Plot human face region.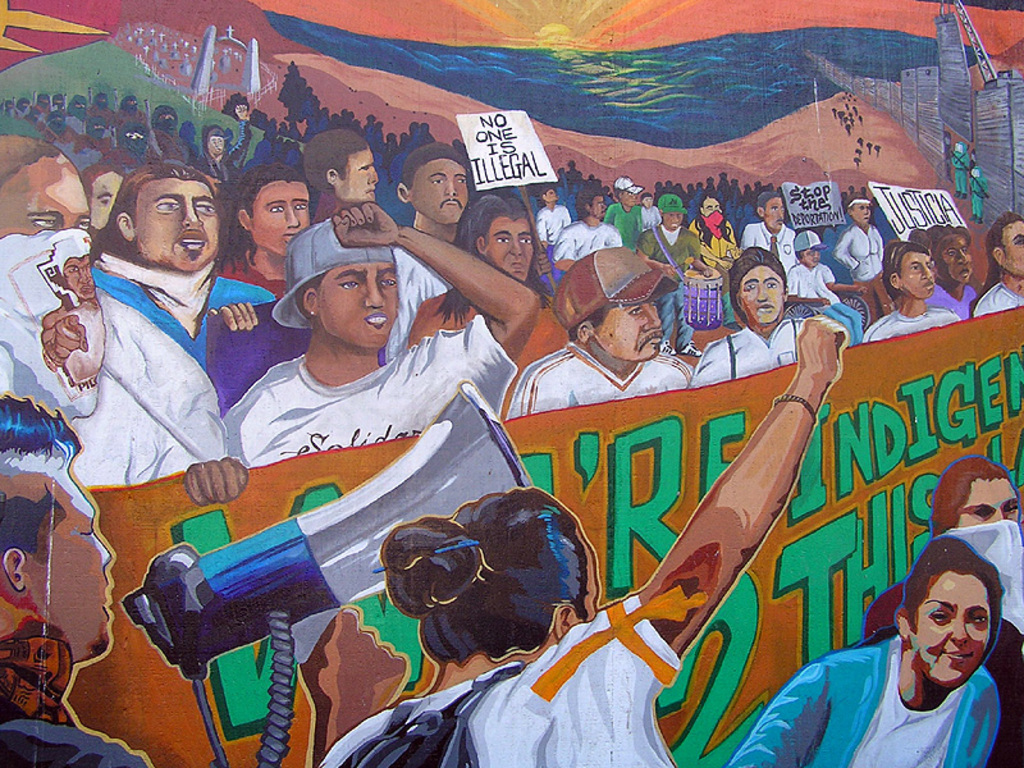
Plotted at <region>339, 151, 388, 201</region>.
